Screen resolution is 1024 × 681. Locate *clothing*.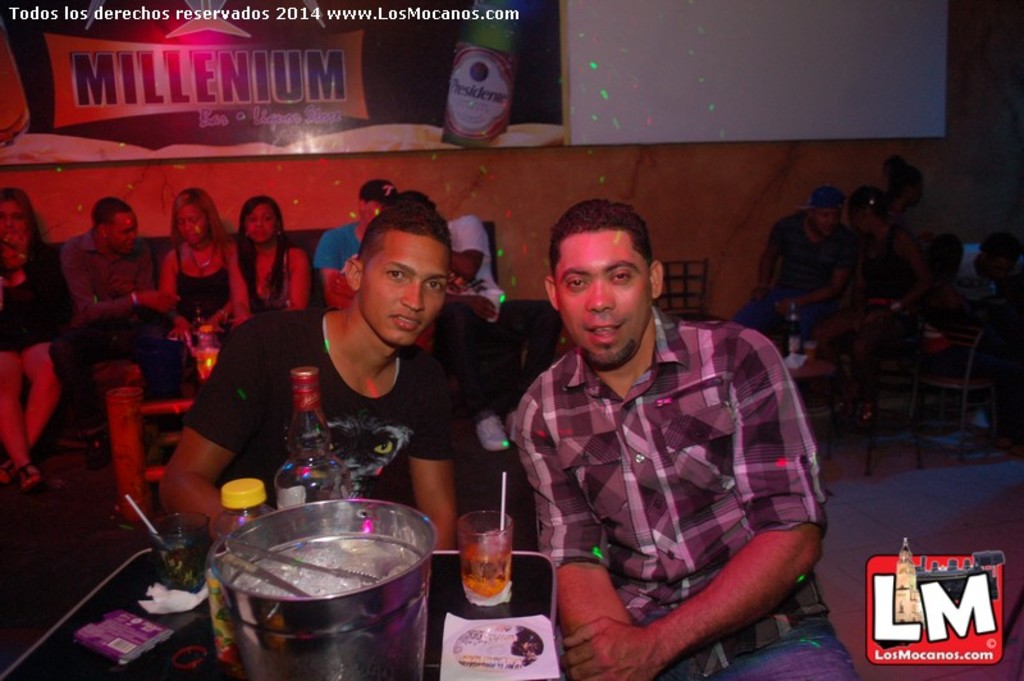
crop(833, 228, 923, 390).
